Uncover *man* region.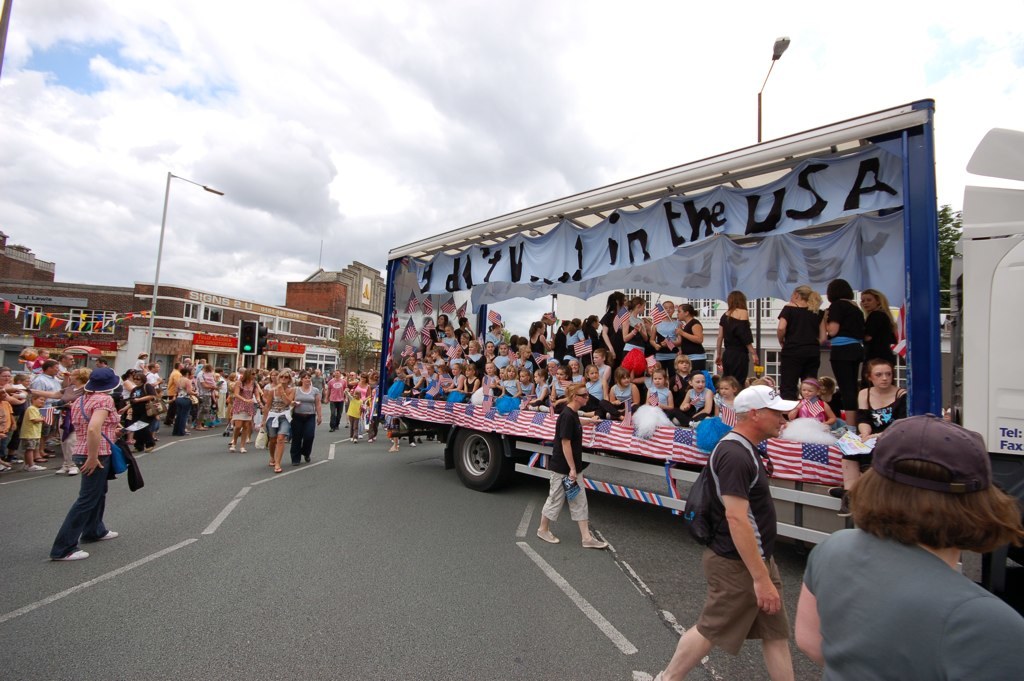
Uncovered: detection(163, 359, 181, 419).
